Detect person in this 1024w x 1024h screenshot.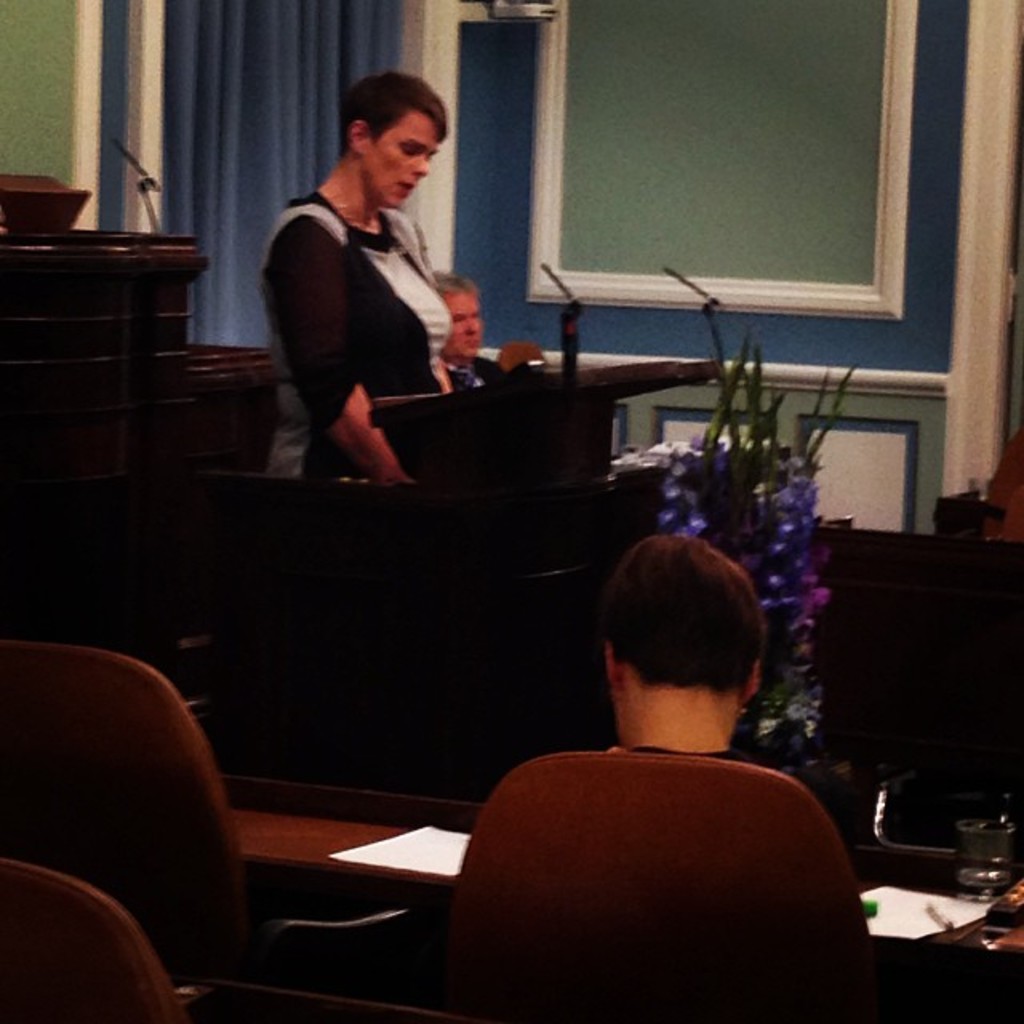
Detection: <bbox>424, 266, 522, 390</bbox>.
